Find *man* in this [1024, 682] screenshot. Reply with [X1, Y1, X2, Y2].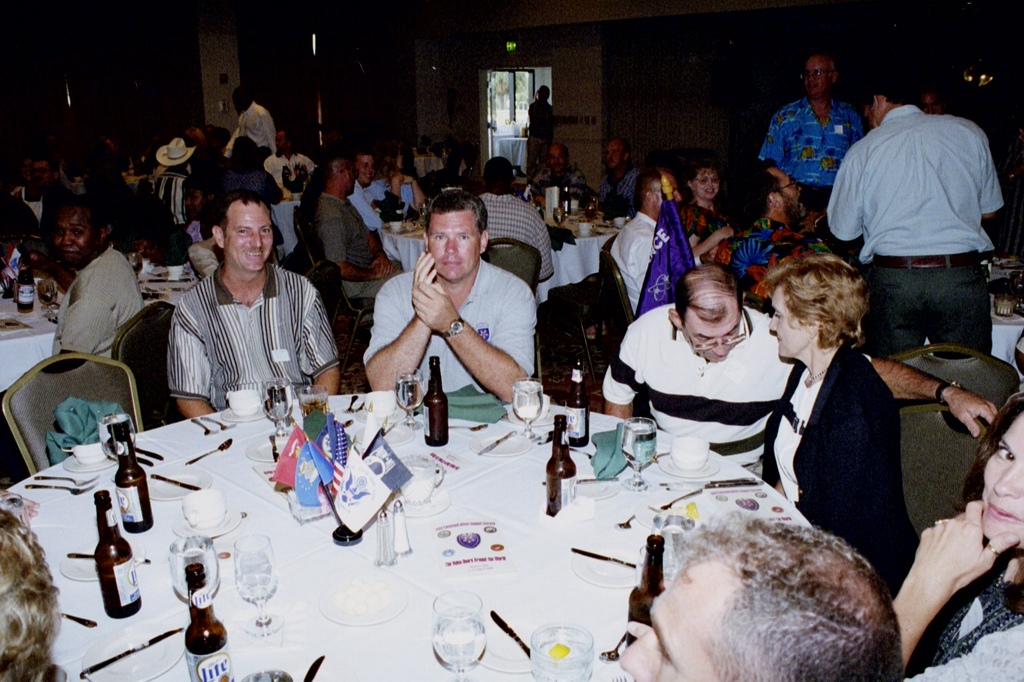
[364, 188, 536, 404].
